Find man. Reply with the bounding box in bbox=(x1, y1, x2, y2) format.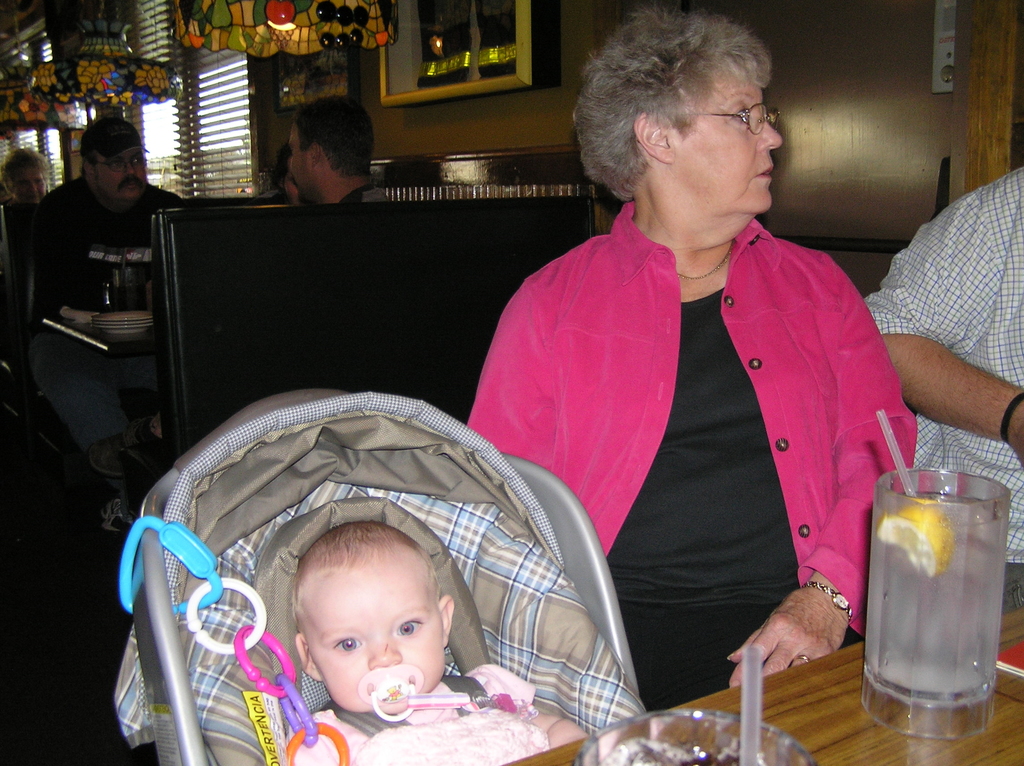
bbox=(861, 161, 1023, 612).
